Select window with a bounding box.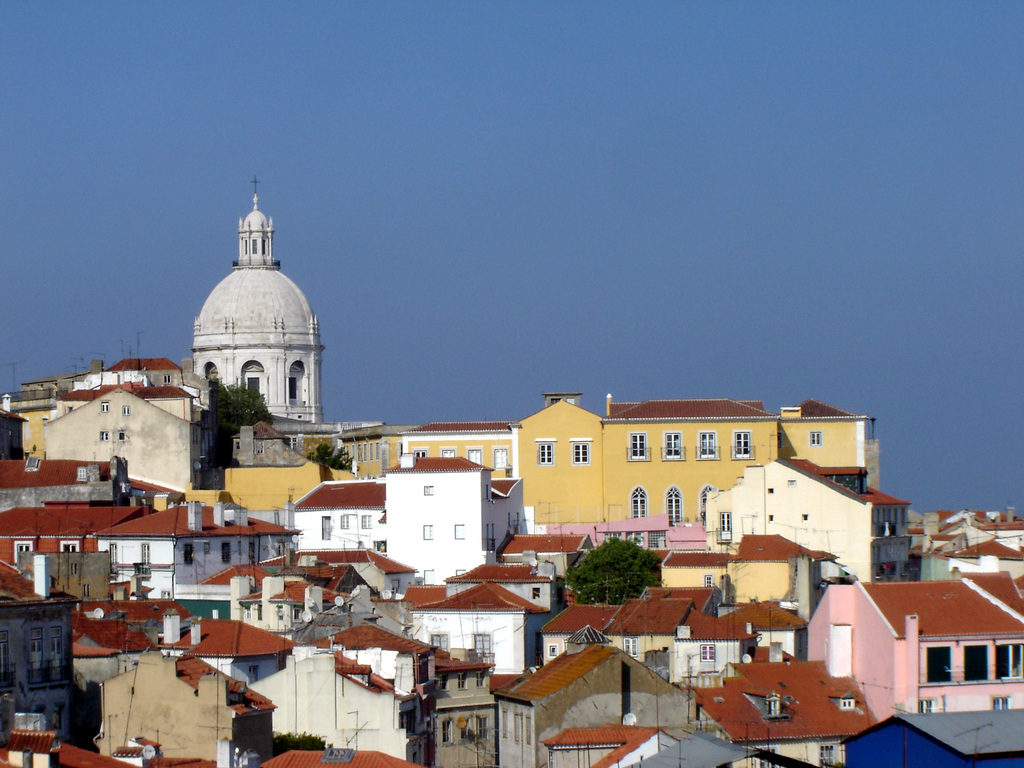
(141,545,144,572).
